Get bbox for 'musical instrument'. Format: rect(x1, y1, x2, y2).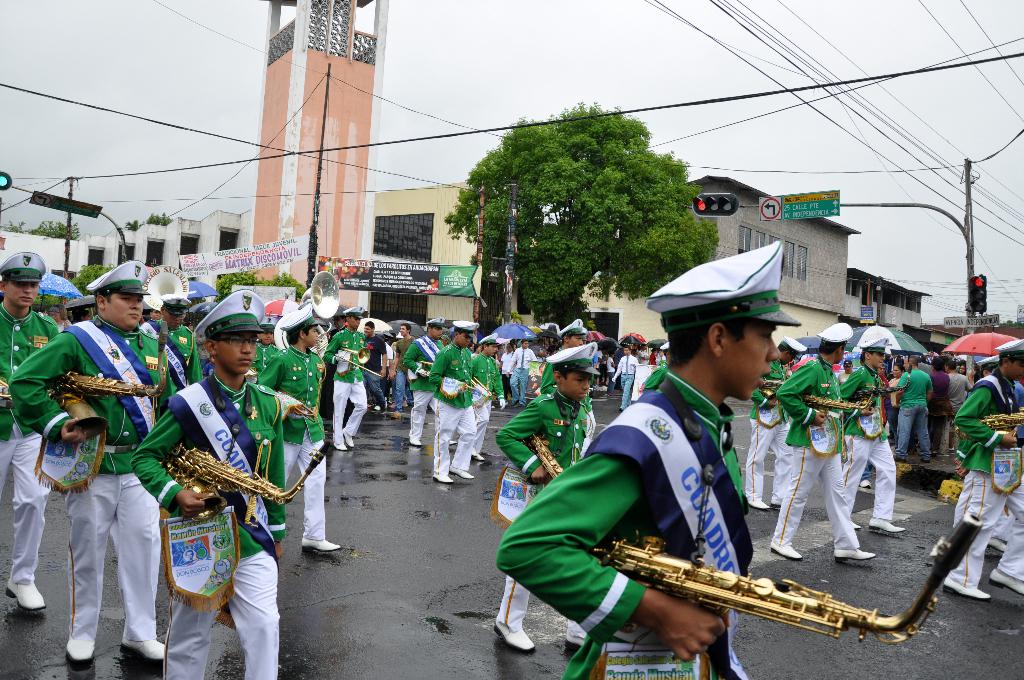
rect(0, 383, 17, 422).
